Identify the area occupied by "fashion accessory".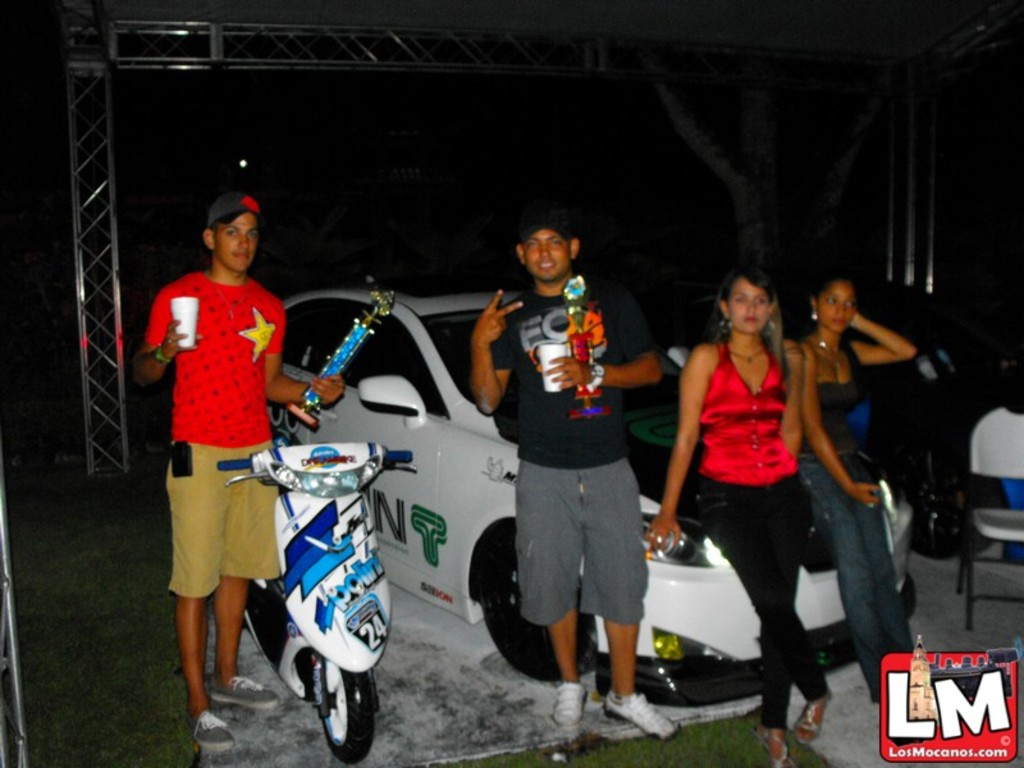
Area: <box>809,334,845,372</box>.
